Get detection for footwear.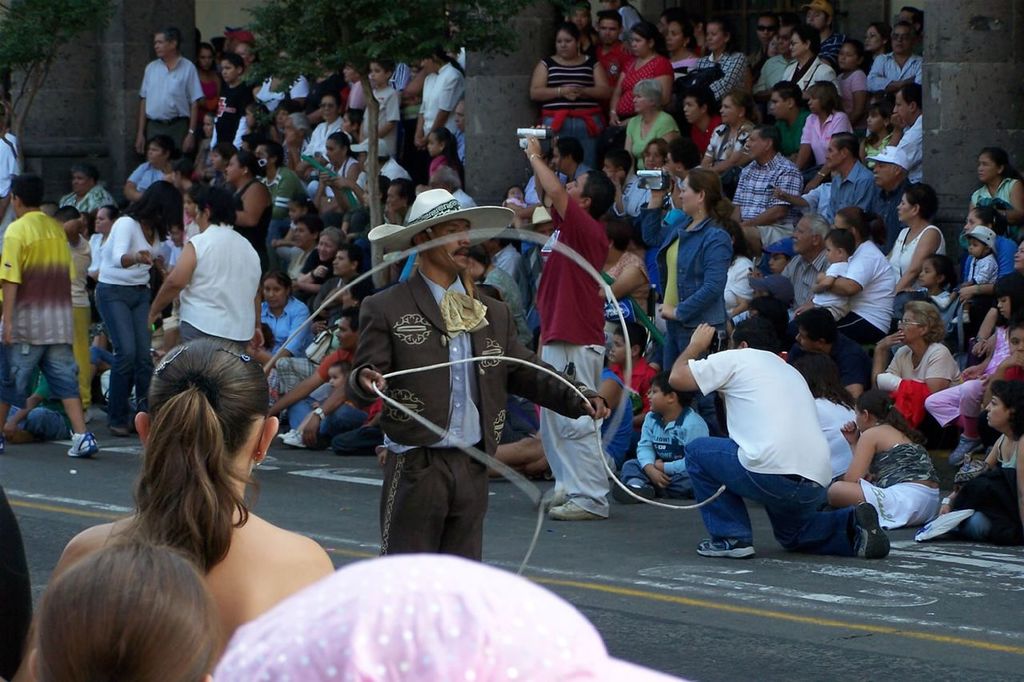
Detection: select_region(0, 431, 3, 455).
